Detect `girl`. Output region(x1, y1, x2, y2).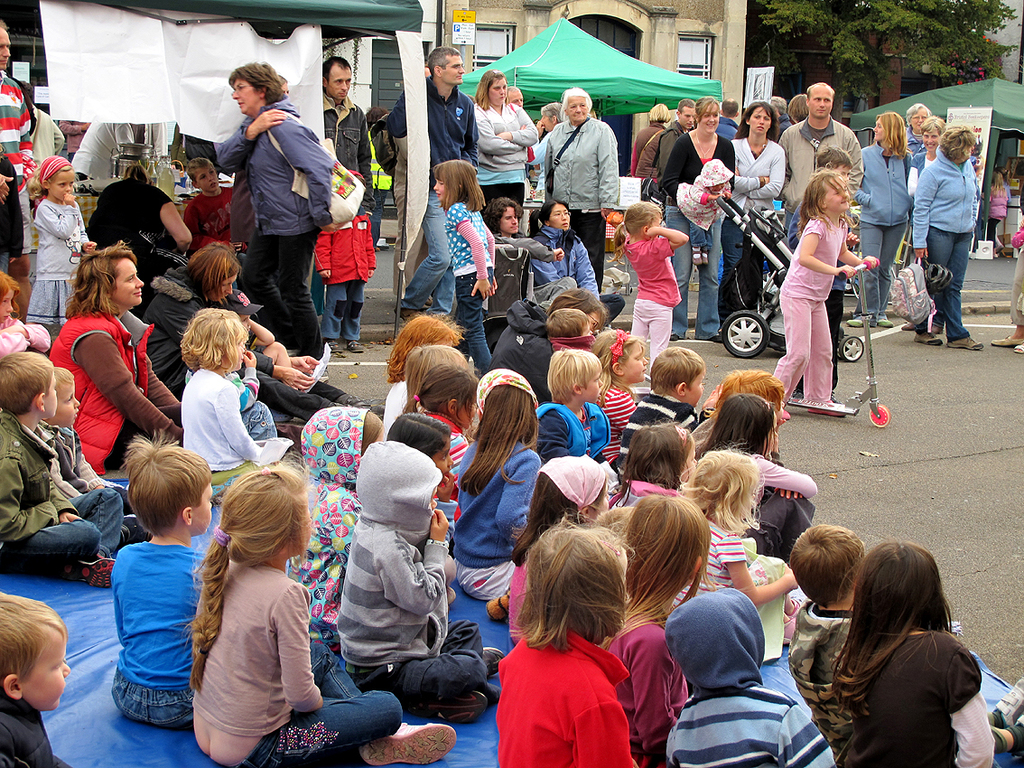
region(508, 456, 619, 647).
